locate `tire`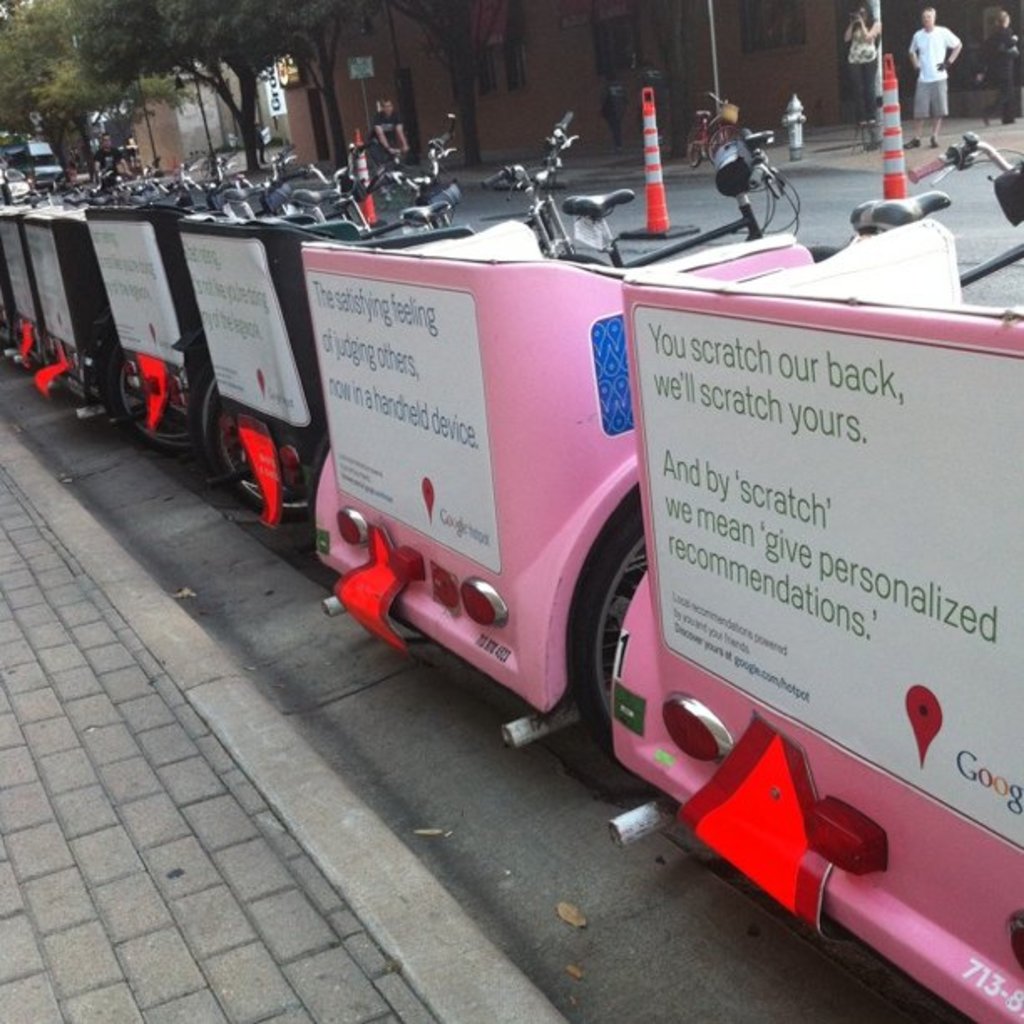
crop(109, 343, 187, 450)
